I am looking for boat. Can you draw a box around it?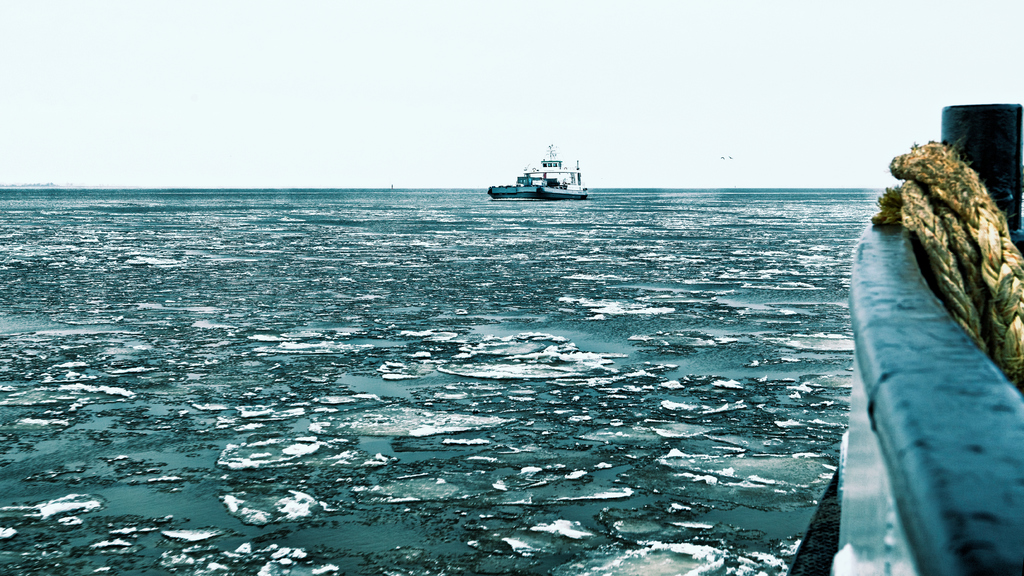
Sure, the bounding box is <region>493, 136, 599, 189</region>.
